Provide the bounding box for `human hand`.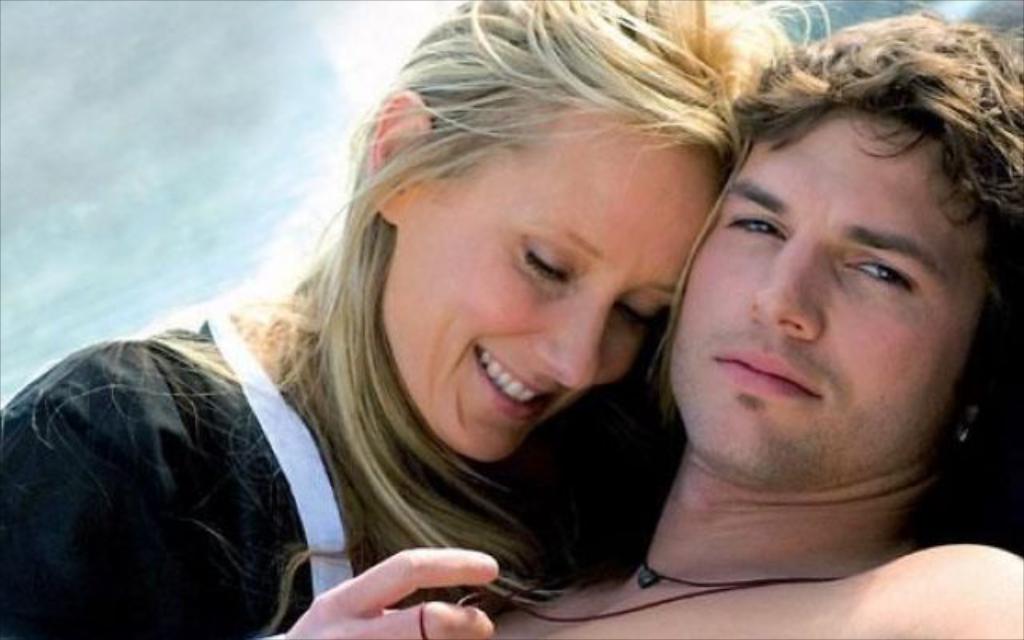
crop(309, 547, 526, 626).
